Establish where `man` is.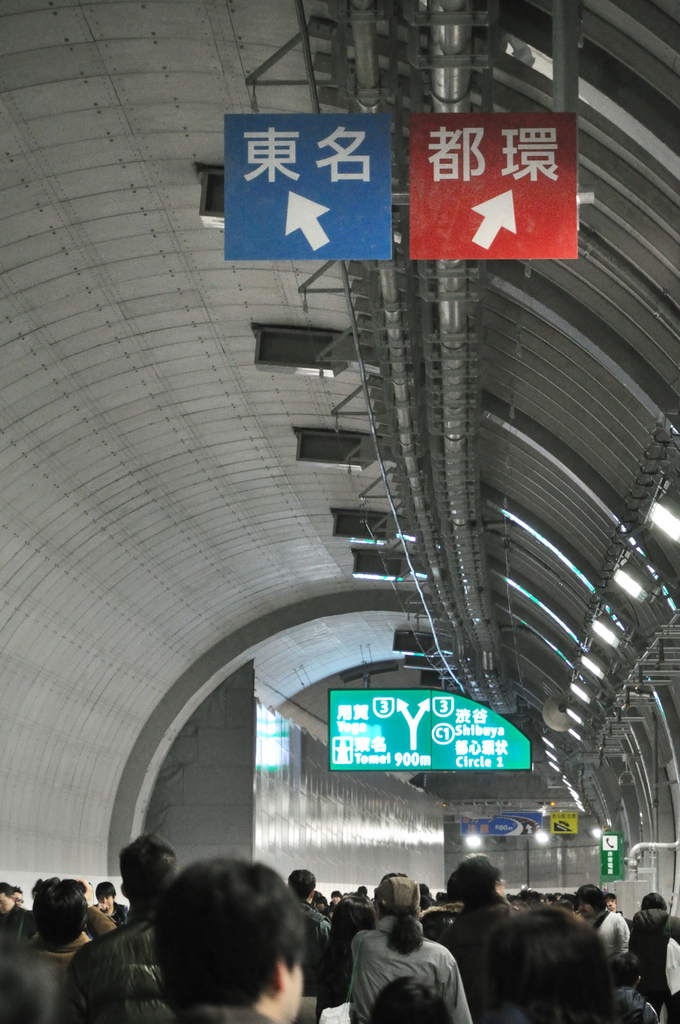
Established at select_region(0, 880, 38, 952).
